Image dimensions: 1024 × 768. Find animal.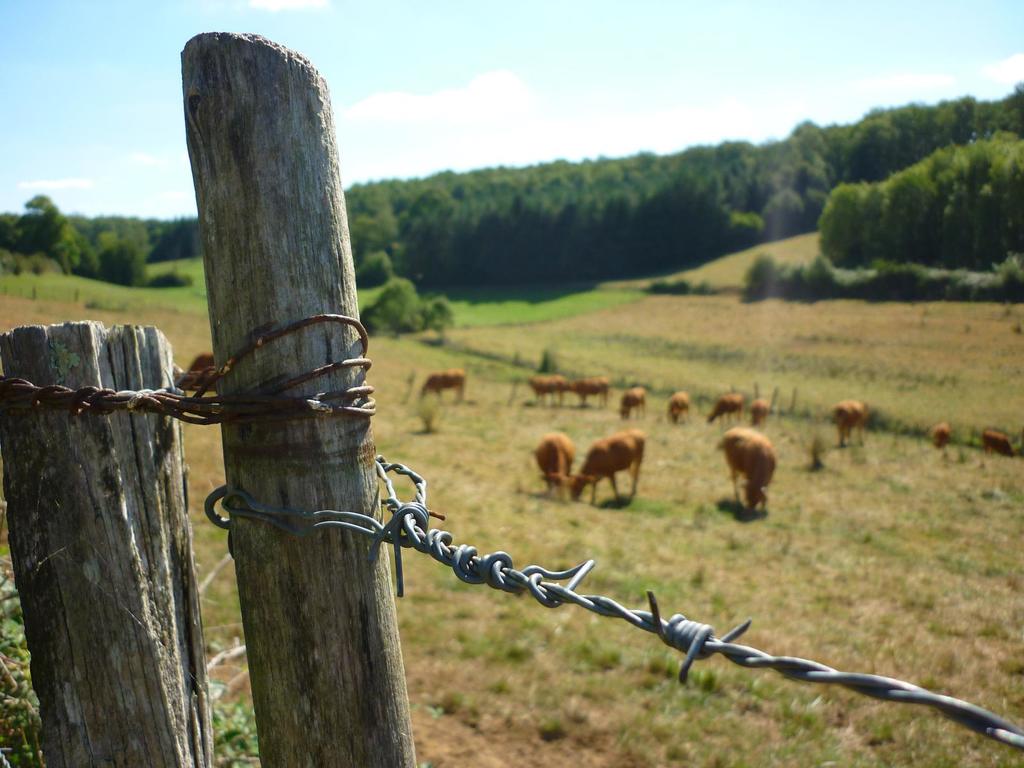
box=[707, 390, 747, 425].
